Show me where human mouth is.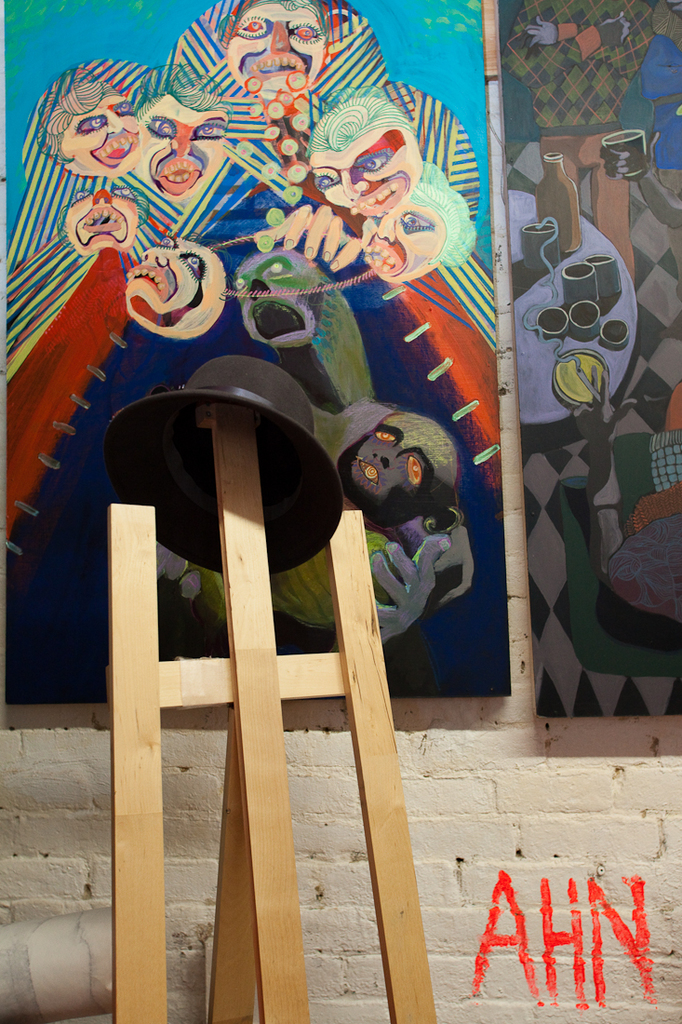
human mouth is at {"x1": 248, "y1": 53, "x2": 309, "y2": 81}.
